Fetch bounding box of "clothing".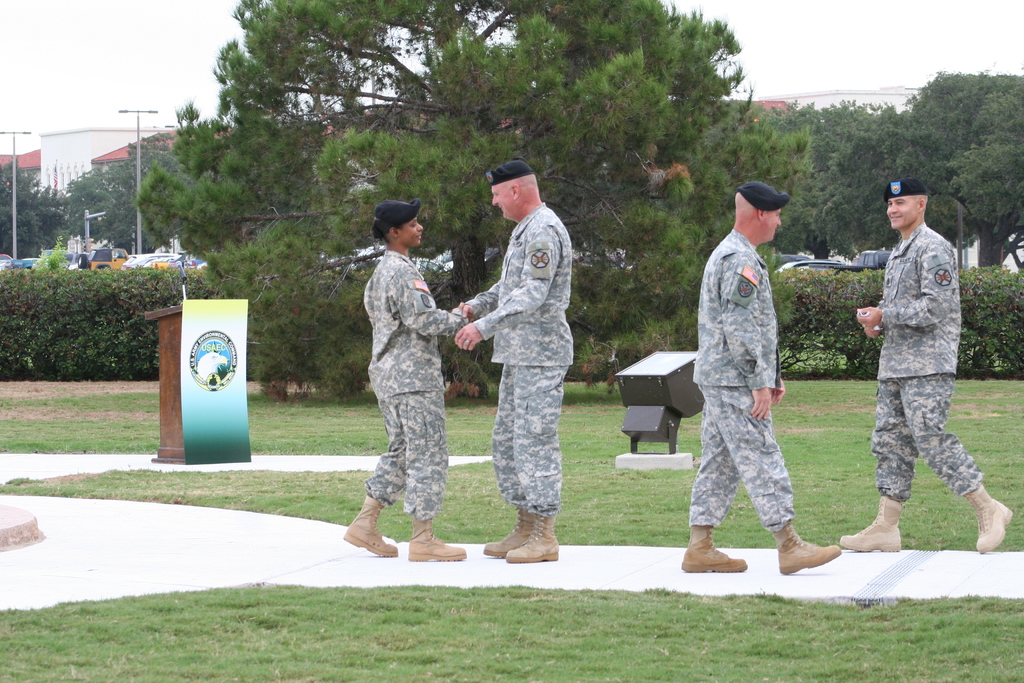
Bbox: <bbox>348, 231, 450, 518</bbox>.
